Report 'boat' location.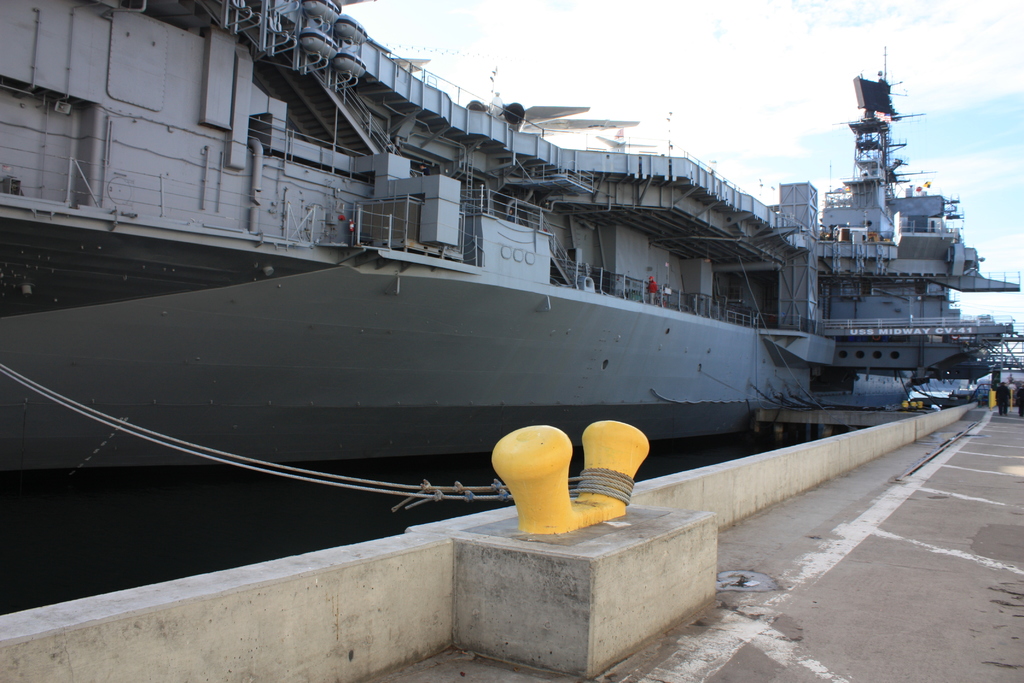
Report: <box>6,0,1007,495</box>.
